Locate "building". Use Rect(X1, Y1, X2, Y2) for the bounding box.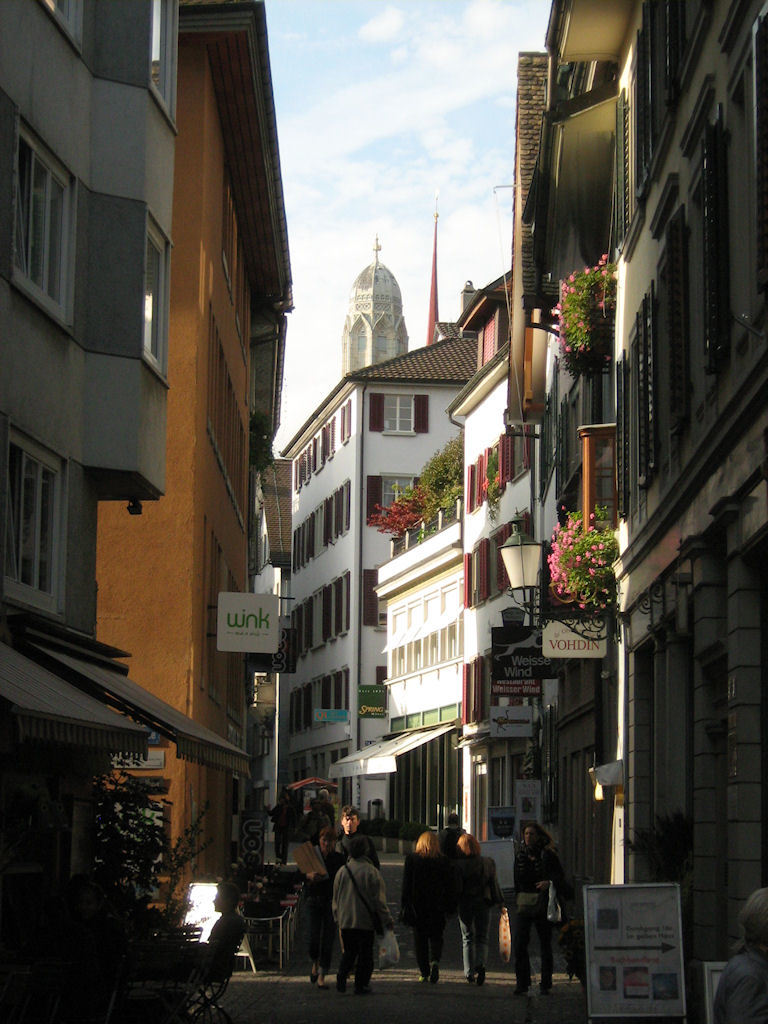
Rect(0, 0, 252, 1023).
